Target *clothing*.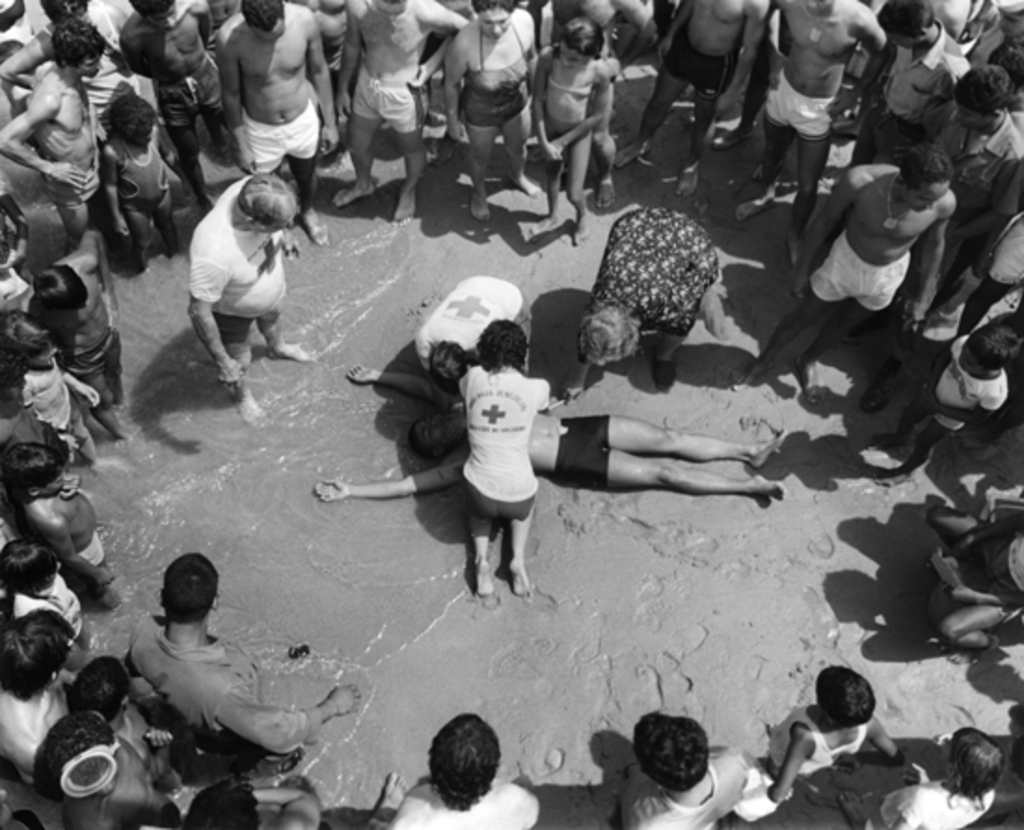
Target region: x1=933, y1=328, x2=1009, y2=437.
